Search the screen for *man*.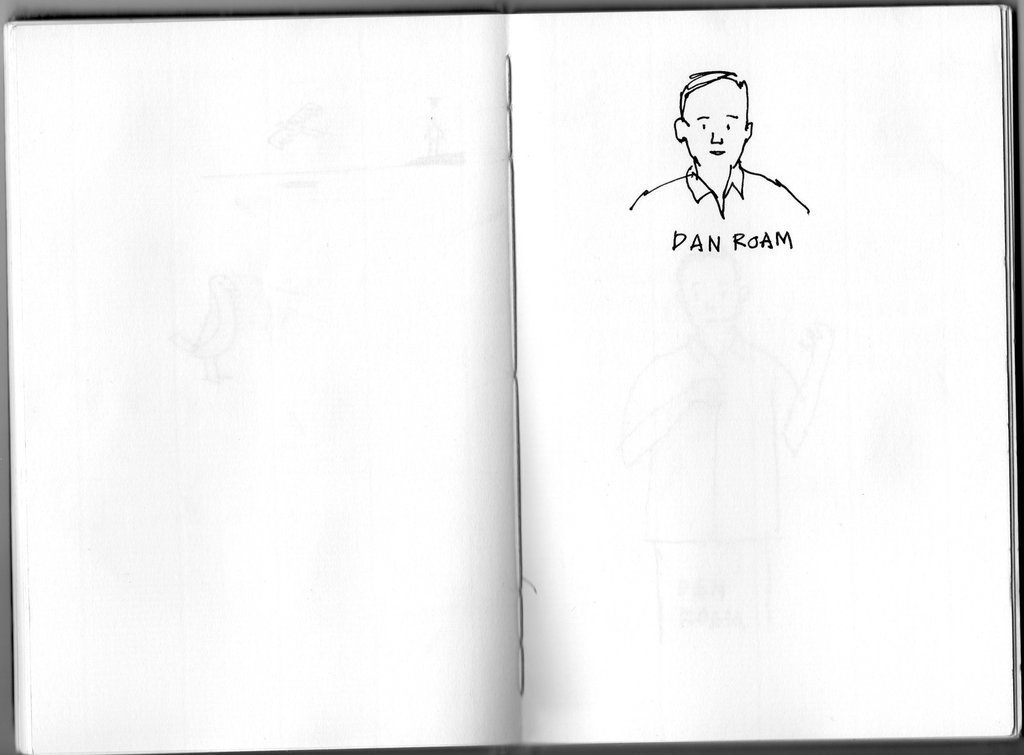
Found at 623:63:811:216.
